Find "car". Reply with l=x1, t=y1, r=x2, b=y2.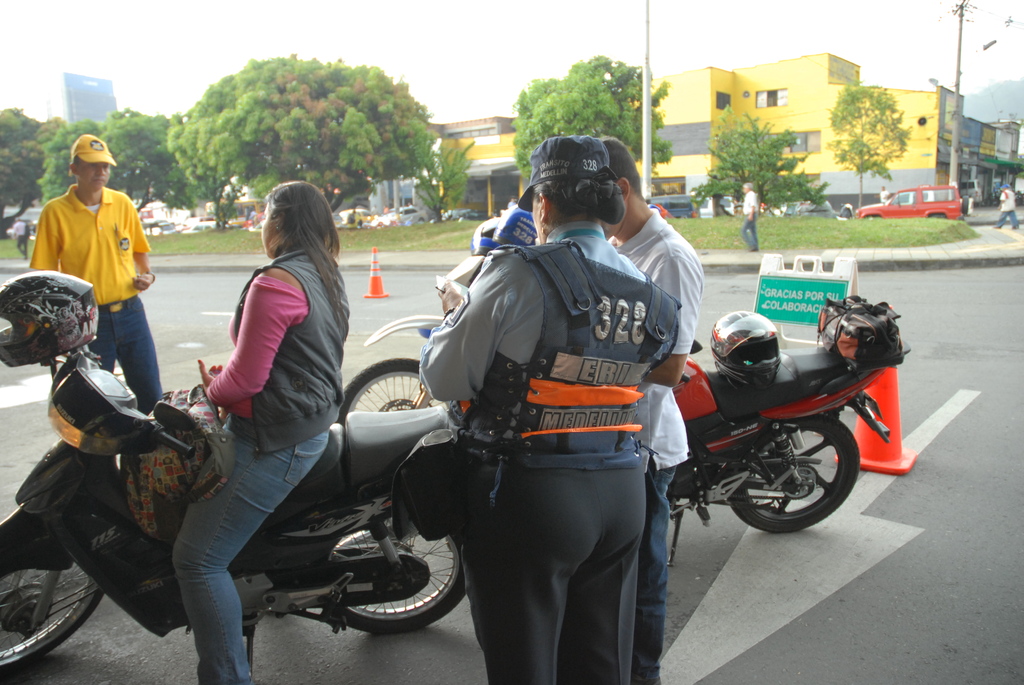
l=370, t=207, r=428, b=223.
